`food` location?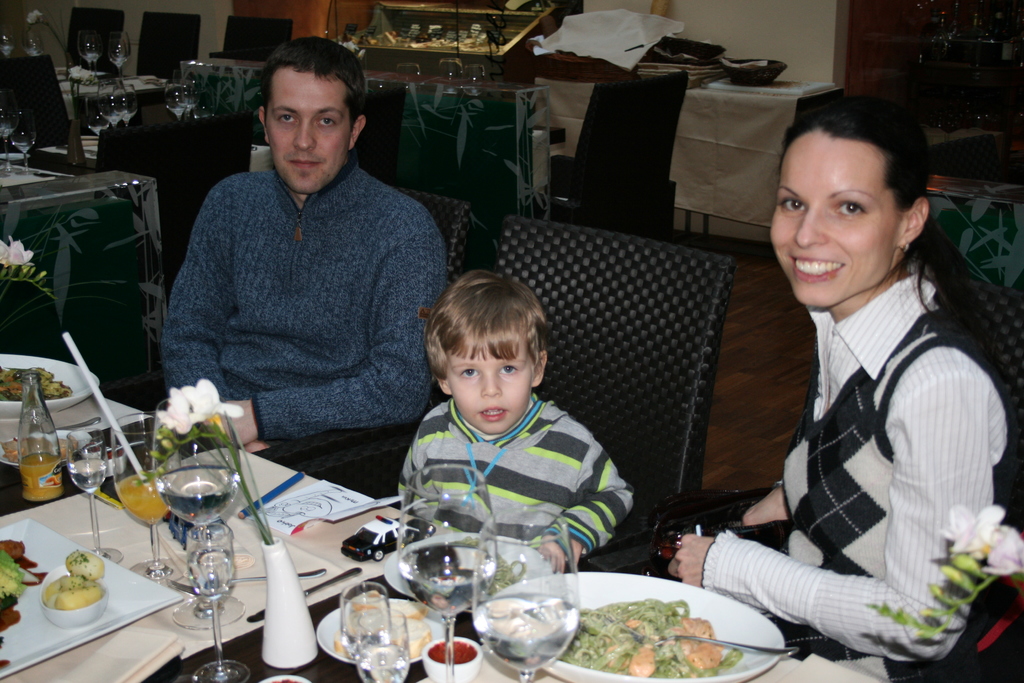
l=0, t=436, r=77, b=465
